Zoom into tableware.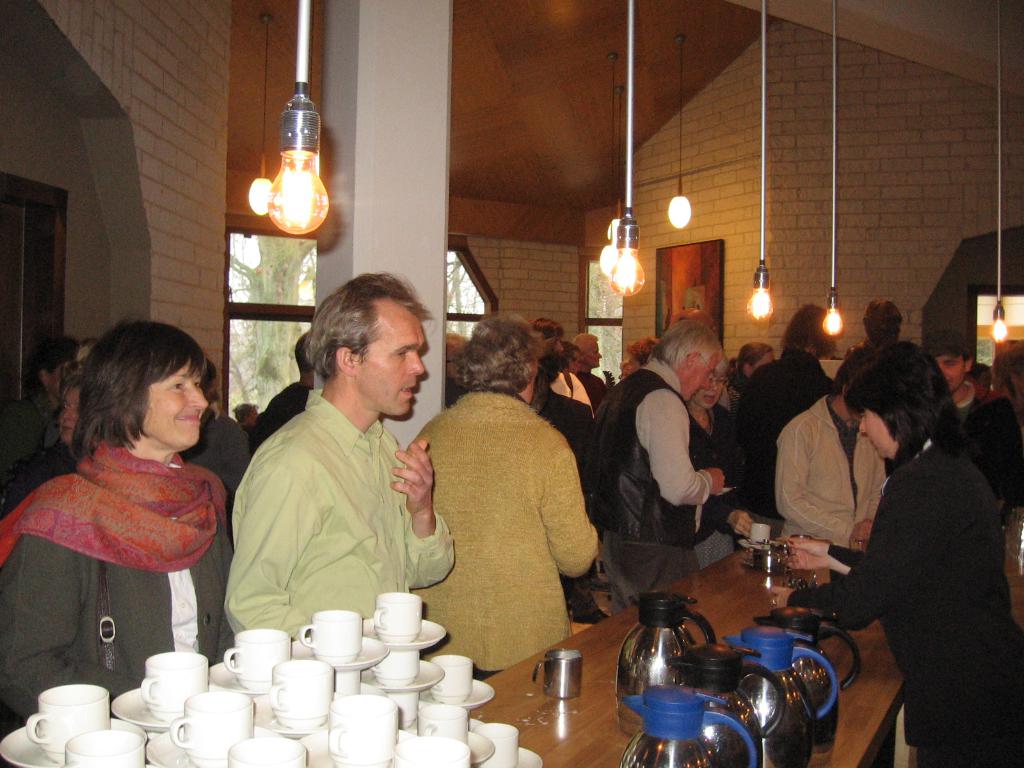
Zoom target: select_region(754, 540, 794, 575).
